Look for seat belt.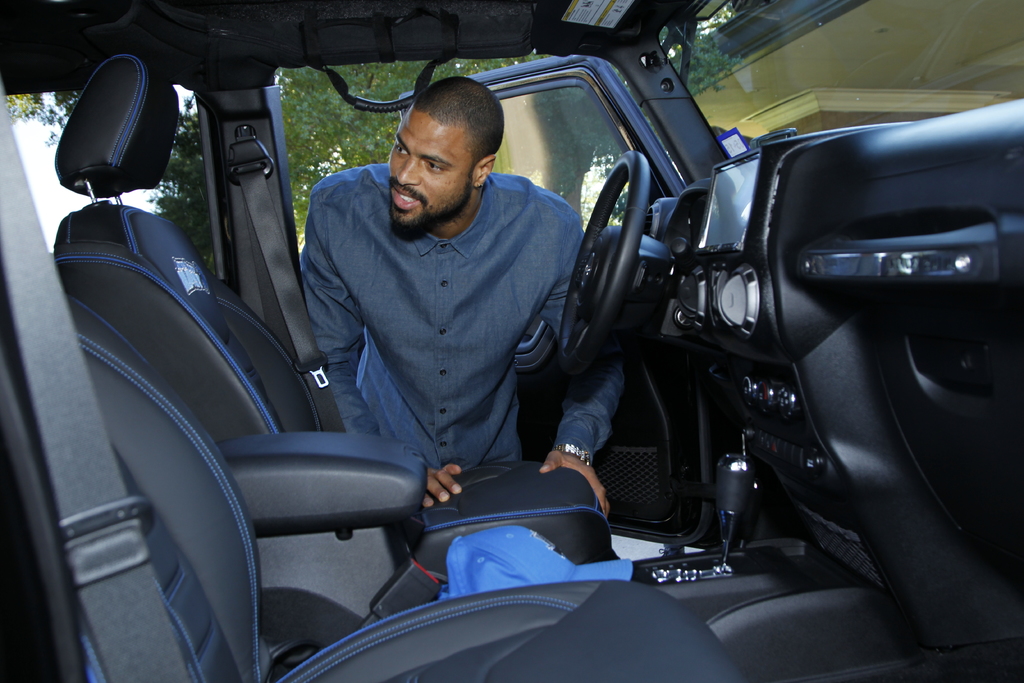
Found: pyautogui.locateOnScreen(0, 88, 192, 682).
